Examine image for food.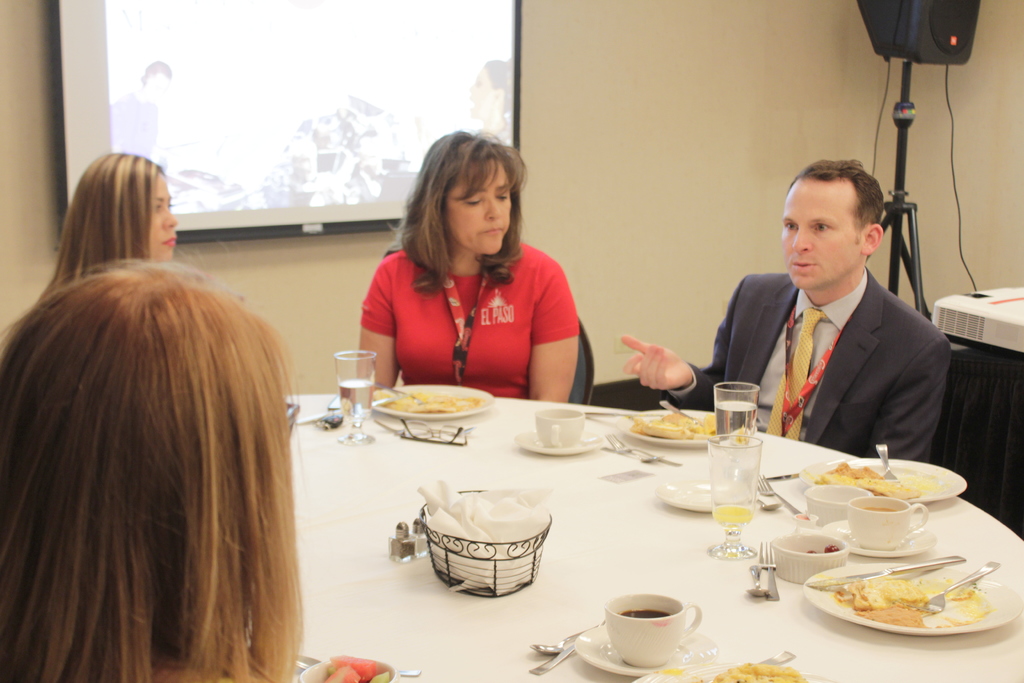
Examination result: [813,459,924,500].
